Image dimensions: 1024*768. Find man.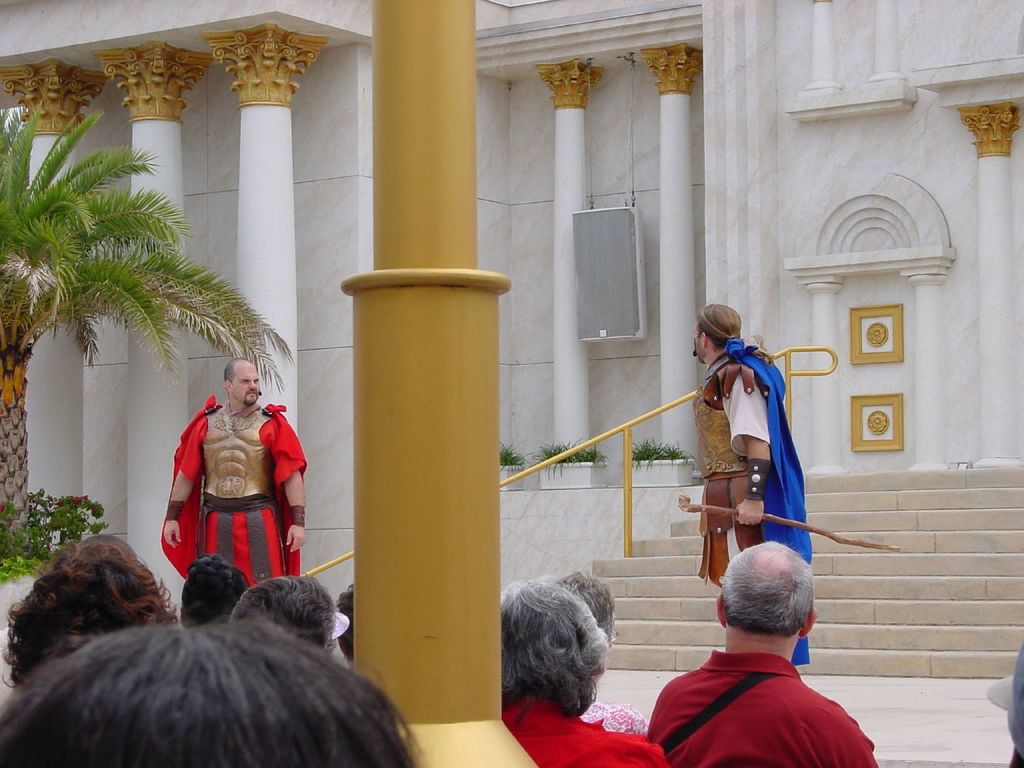
{"left": 159, "top": 347, "right": 306, "bottom": 601}.
